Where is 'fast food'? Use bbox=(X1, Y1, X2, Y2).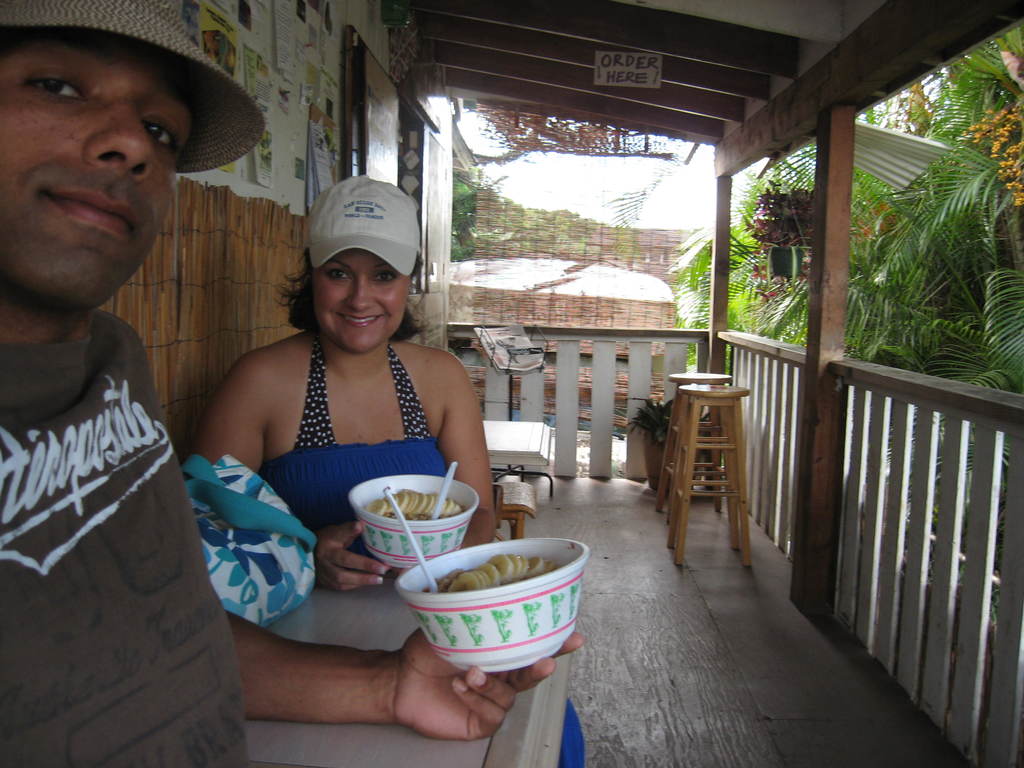
bbox=(425, 552, 562, 595).
